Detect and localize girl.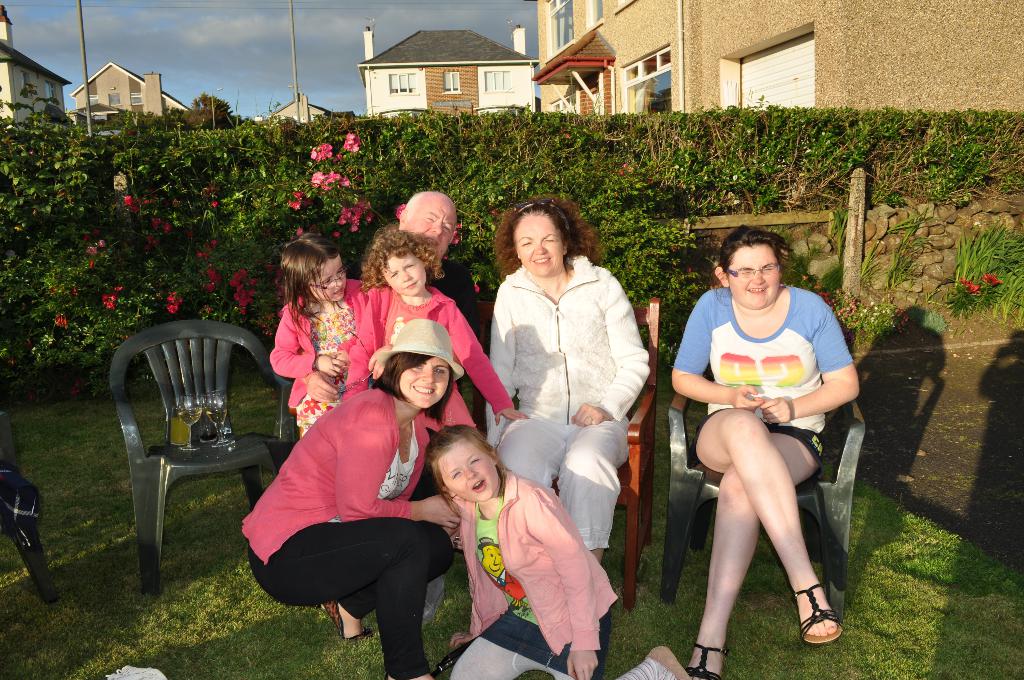
Localized at <bbox>237, 315, 473, 679</bbox>.
